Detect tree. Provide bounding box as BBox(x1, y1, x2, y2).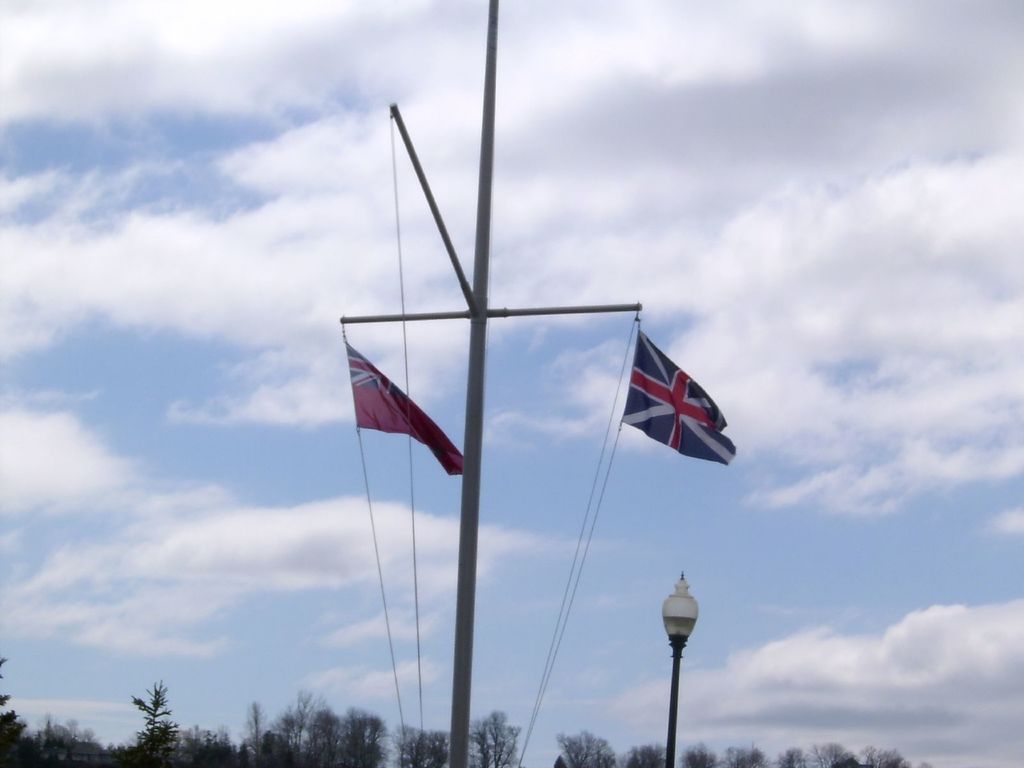
BBox(624, 746, 666, 767).
